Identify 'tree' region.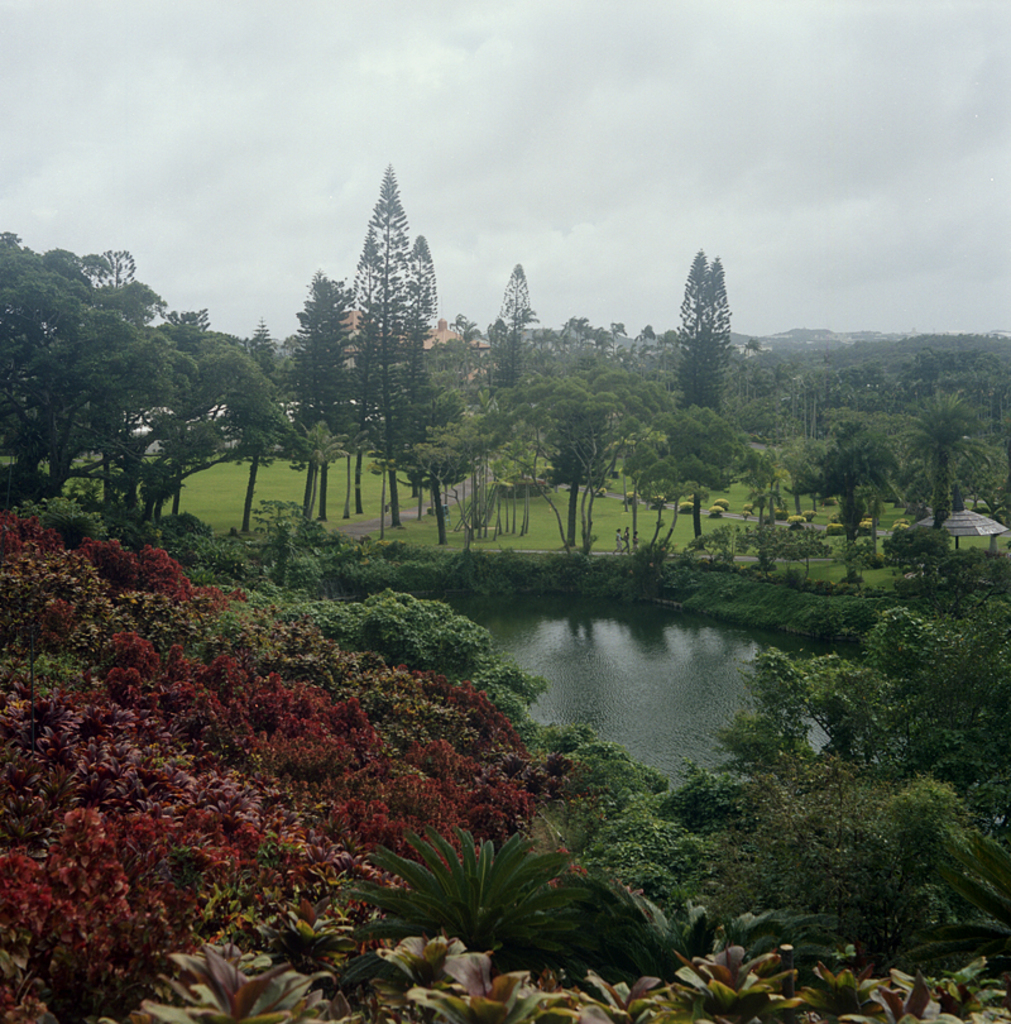
Region: box(663, 234, 761, 397).
